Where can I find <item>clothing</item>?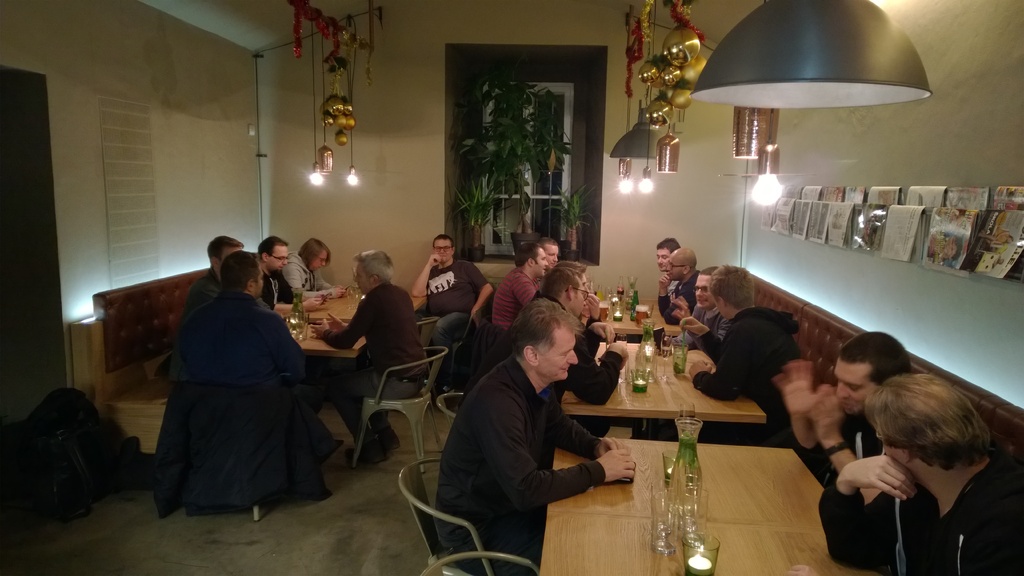
You can find it at Rect(507, 288, 622, 404).
